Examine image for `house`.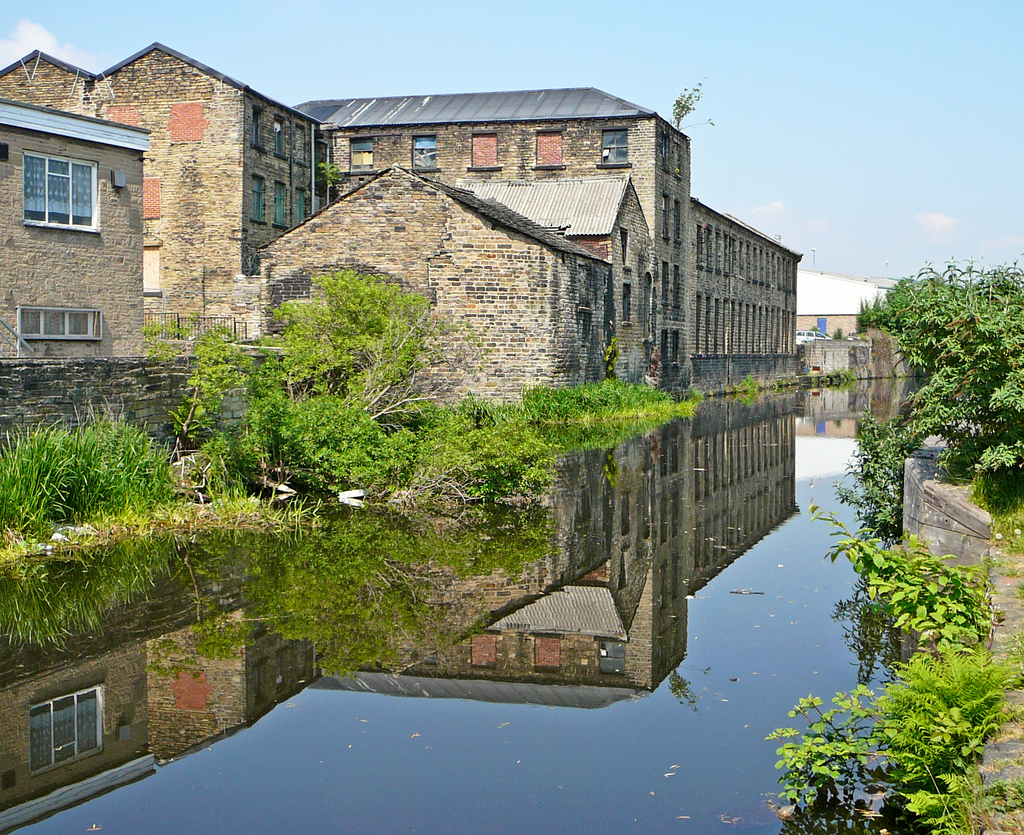
Examination result: Rect(141, 605, 329, 766).
